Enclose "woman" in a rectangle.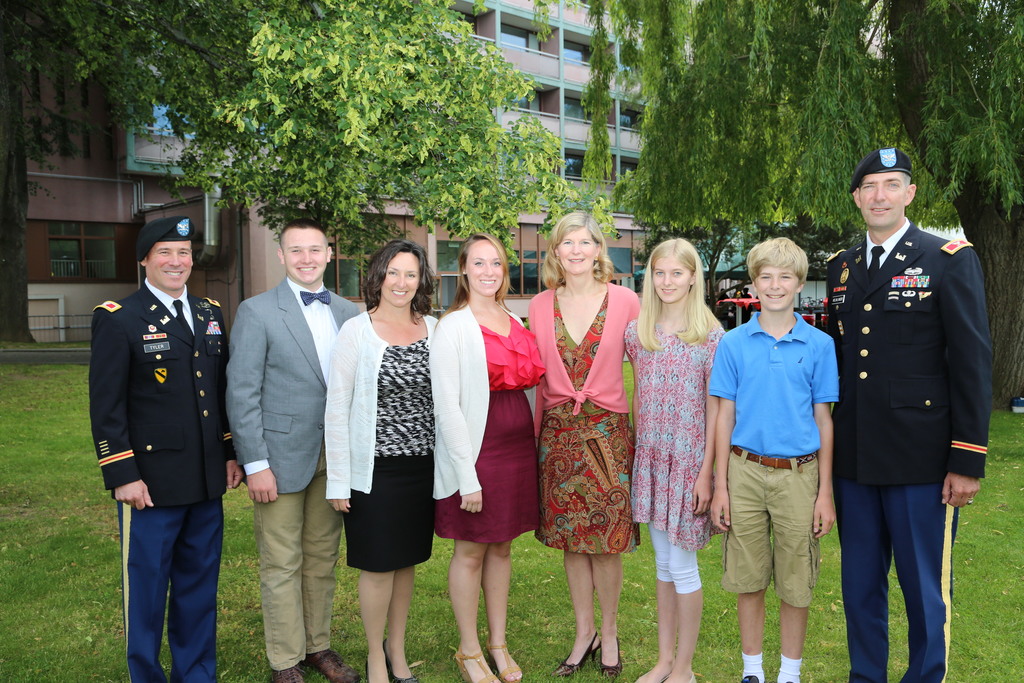
<box>321,238,451,652</box>.
